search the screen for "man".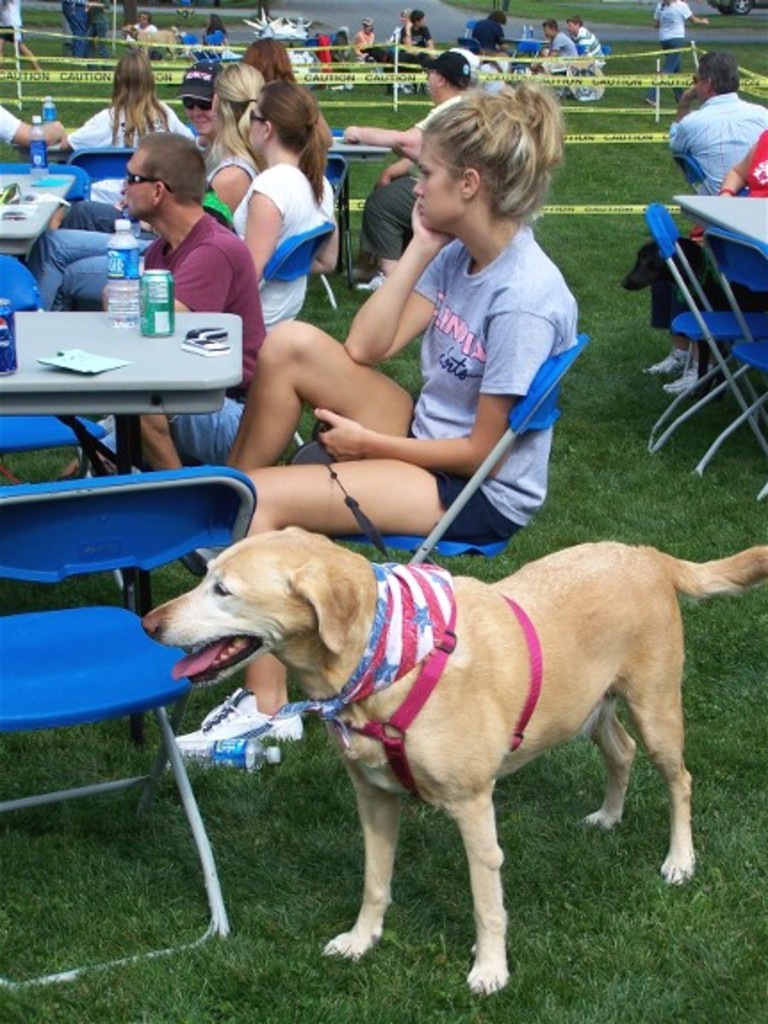
Found at {"left": 399, "top": 11, "right": 438, "bottom": 53}.
